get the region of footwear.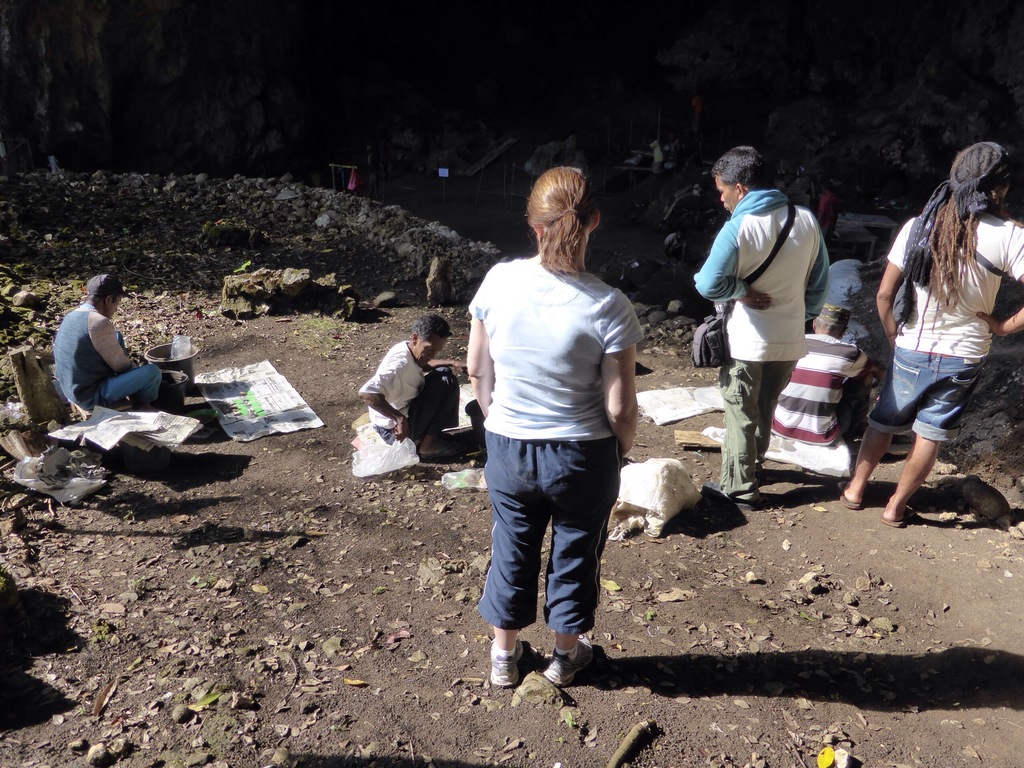
locate(841, 484, 860, 513).
